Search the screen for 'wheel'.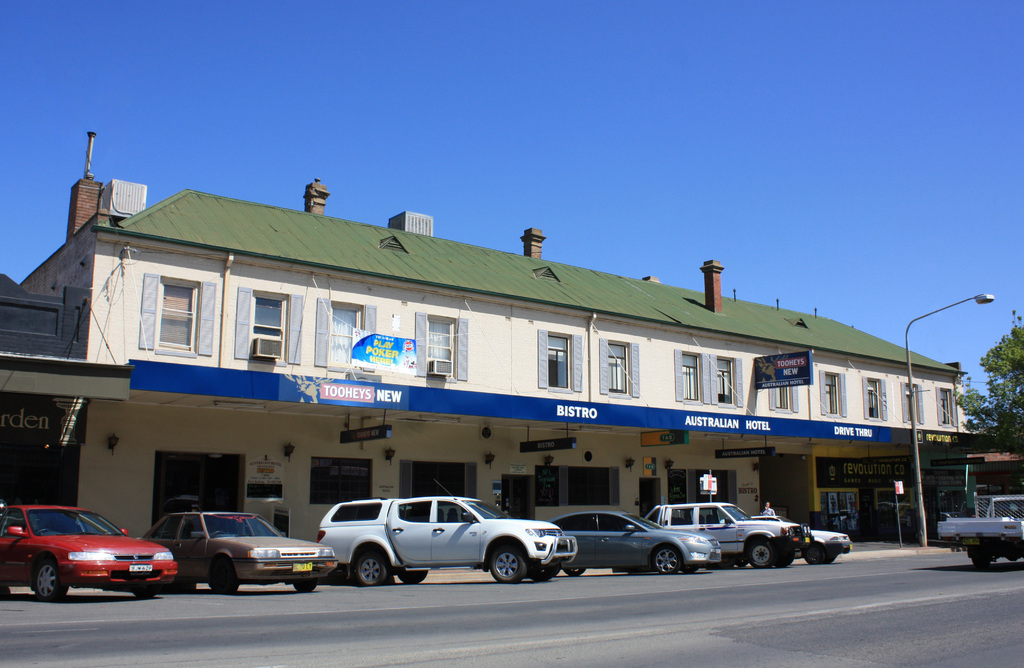
Found at BBox(748, 540, 778, 571).
